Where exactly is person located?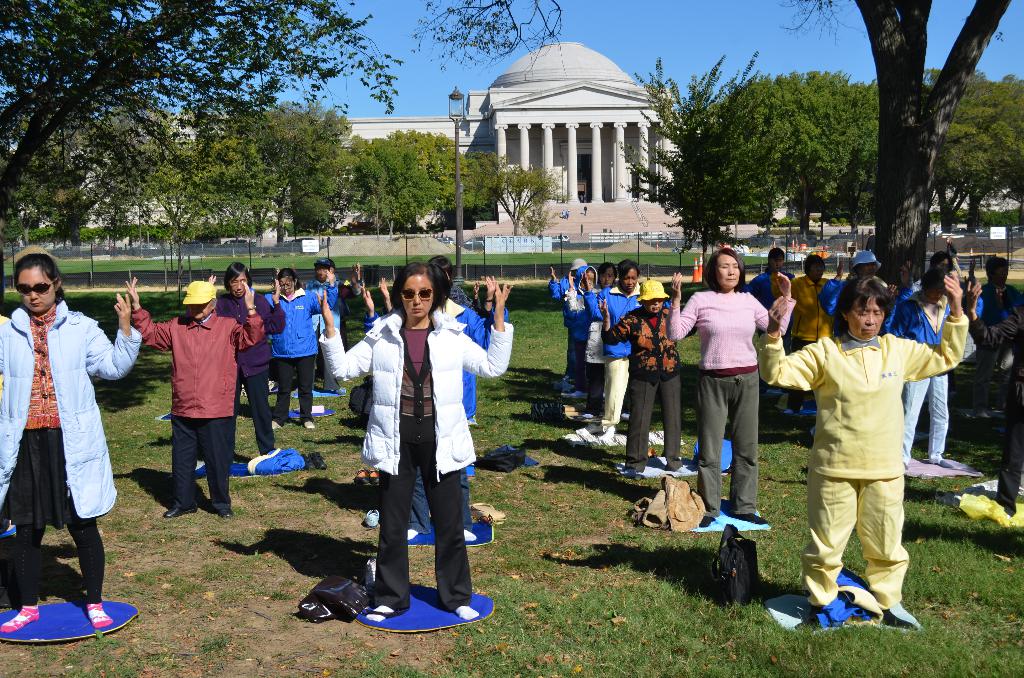
Its bounding box is locate(250, 267, 339, 430).
